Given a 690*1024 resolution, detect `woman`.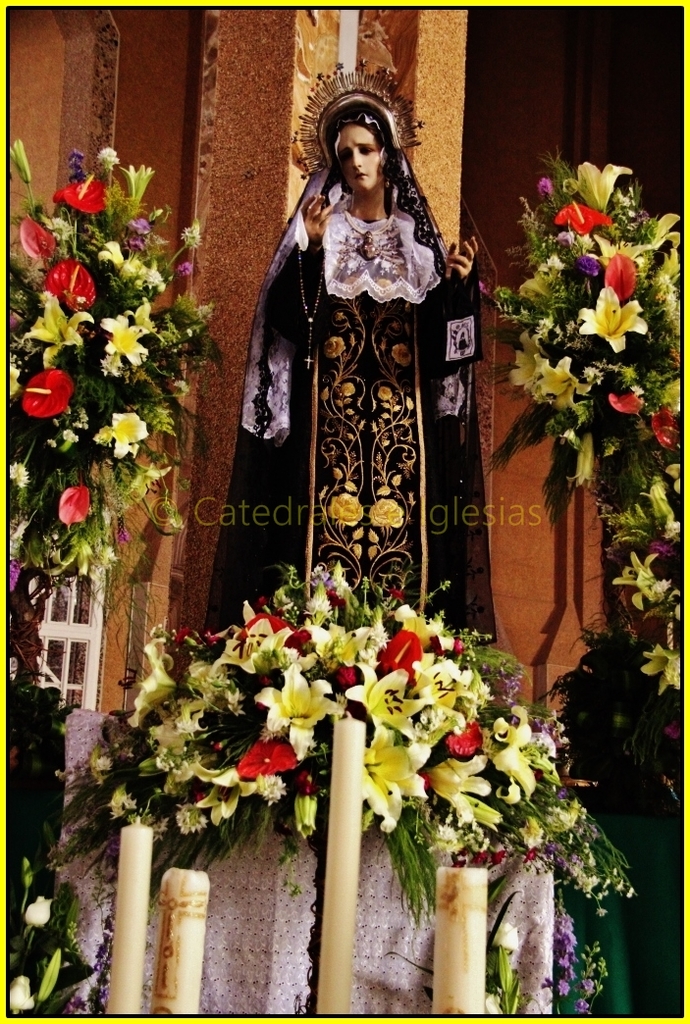
region(190, 50, 494, 658).
